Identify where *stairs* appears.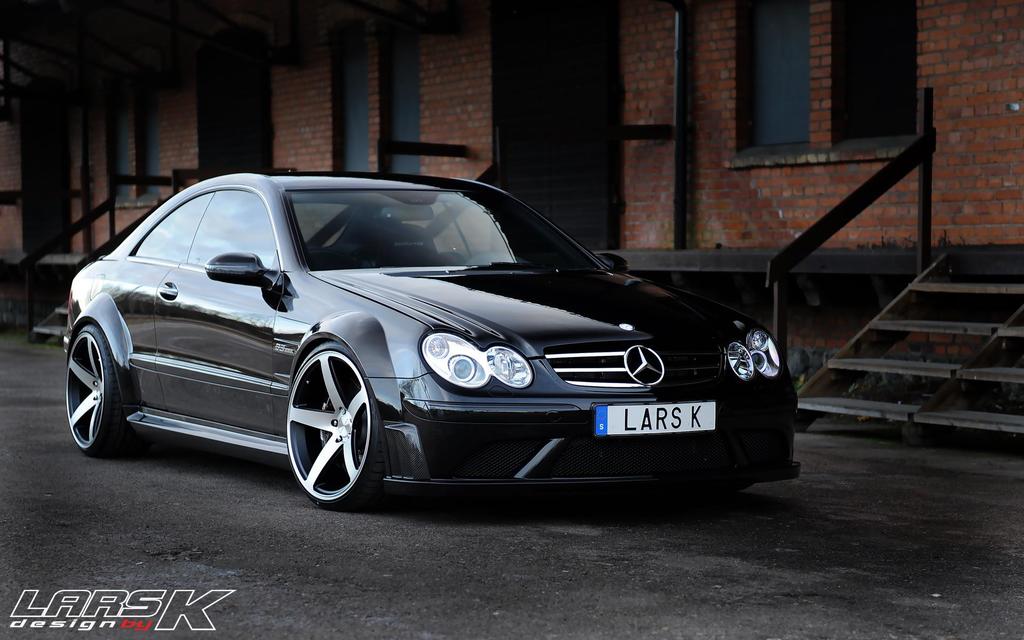
Appears at rect(789, 239, 1023, 440).
